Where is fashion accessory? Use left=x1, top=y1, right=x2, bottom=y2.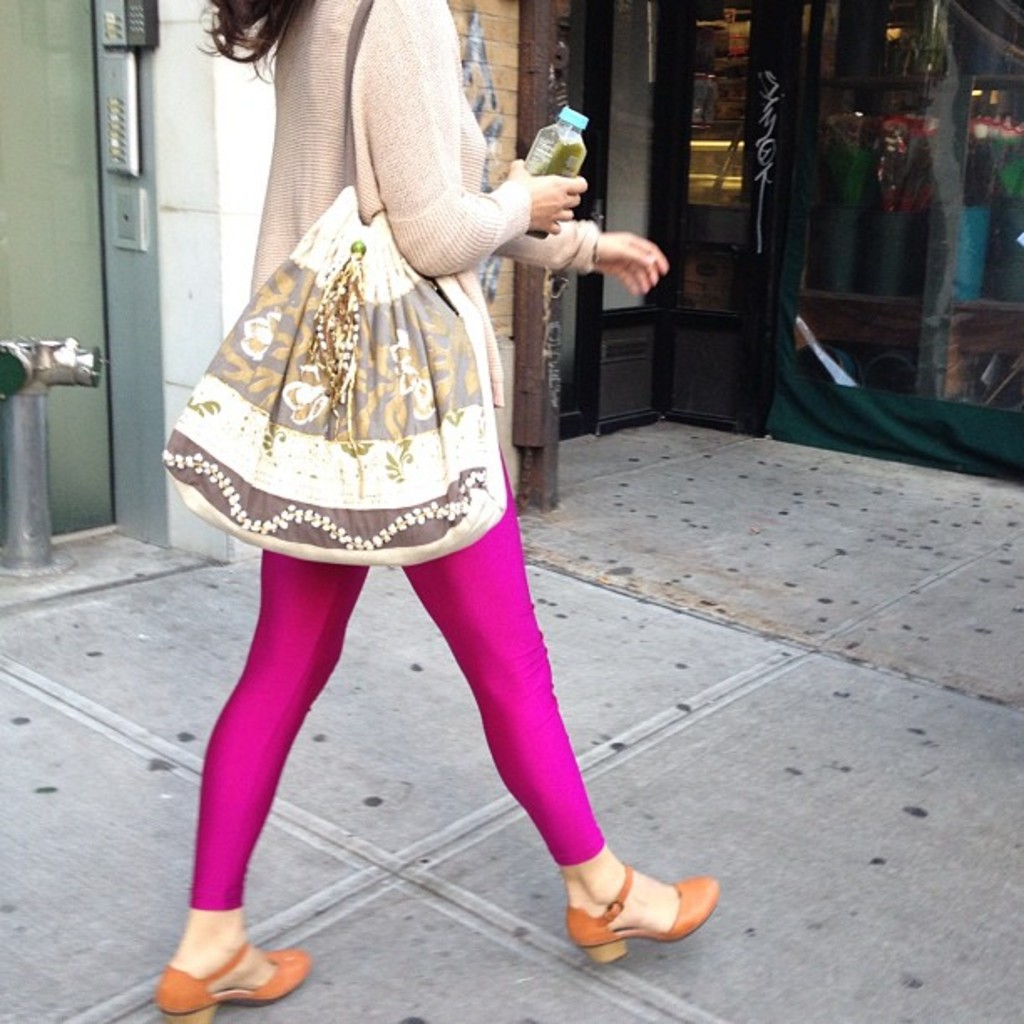
left=561, top=865, right=719, bottom=969.
